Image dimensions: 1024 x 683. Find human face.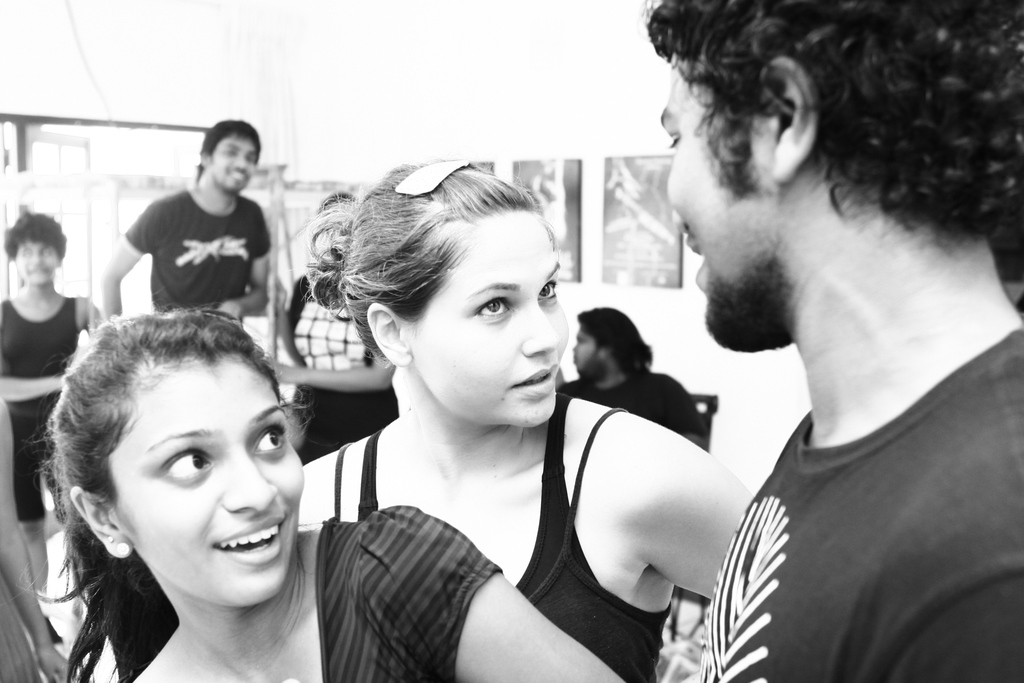
(x1=572, y1=323, x2=600, y2=370).
